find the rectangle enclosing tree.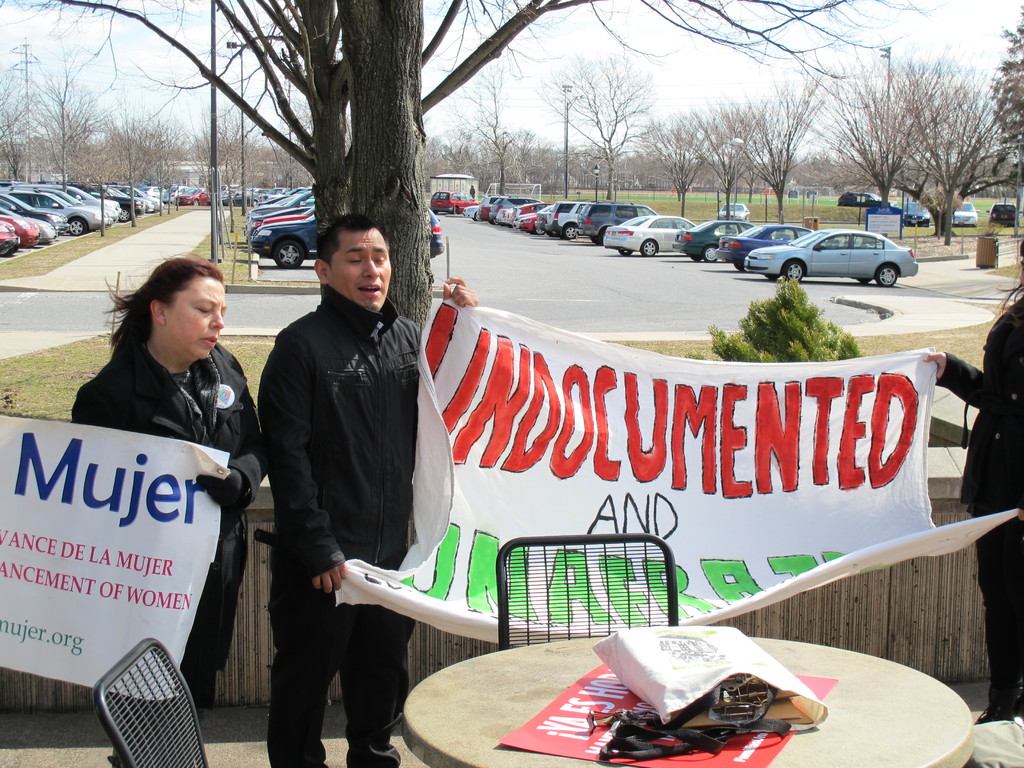
[472,126,525,192].
